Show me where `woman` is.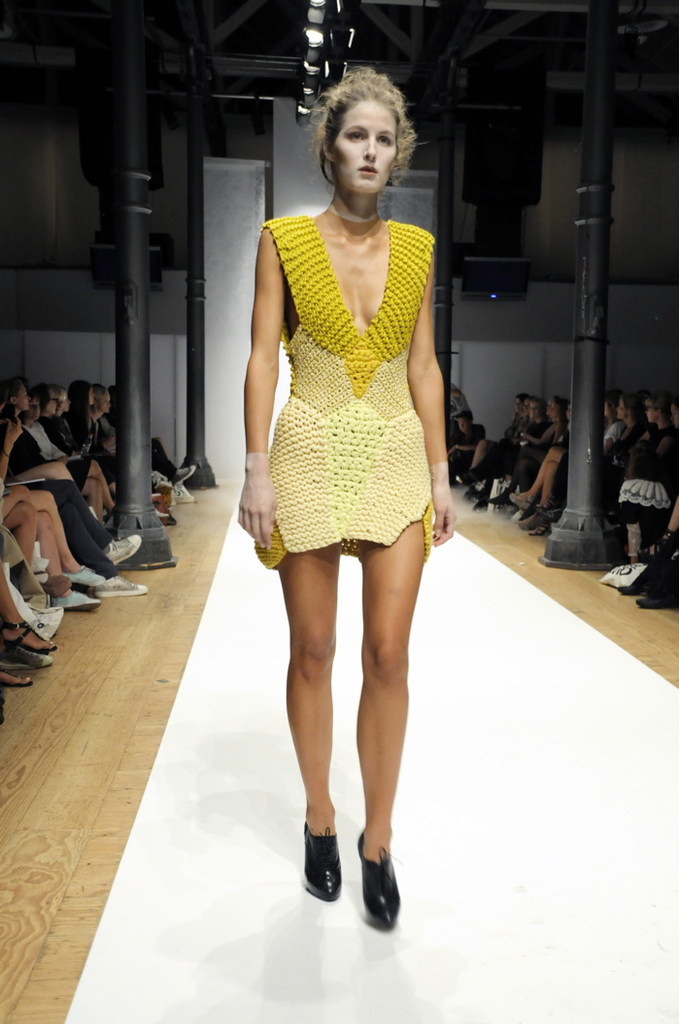
`woman` is at rect(0, 411, 101, 612).
